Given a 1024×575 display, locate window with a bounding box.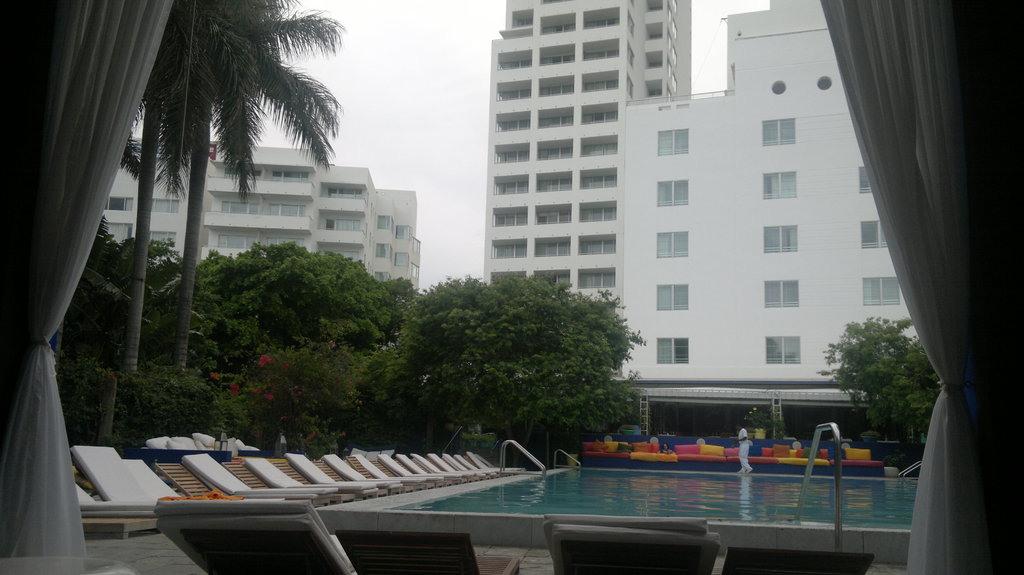
Located: (652, 334, 689, 365).
